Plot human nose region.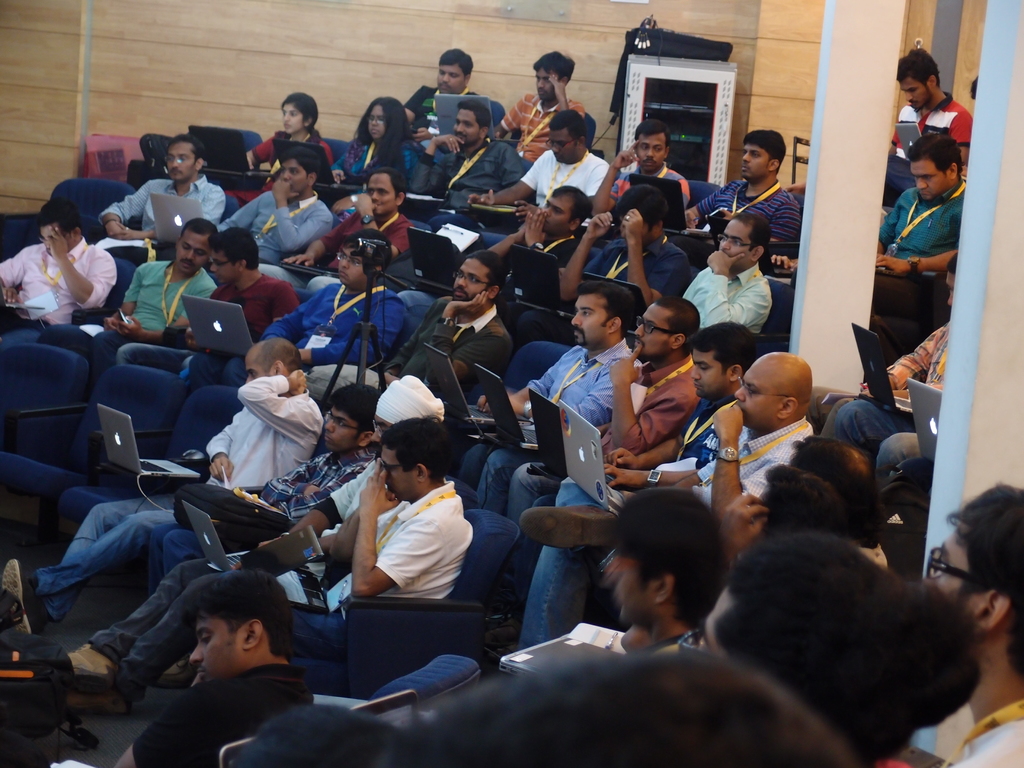
Plotted at [x1=283, y1=111, x2=289, y2=122].
